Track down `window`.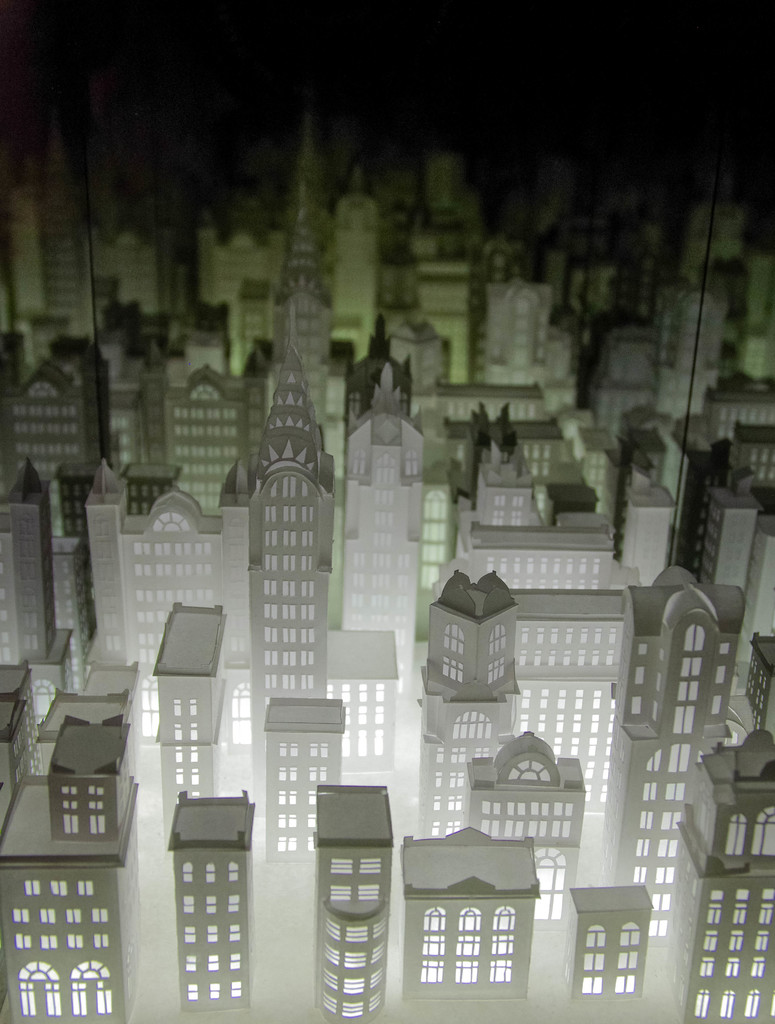
Tracked to [left=174, top=723, right=183, bottom=740].
